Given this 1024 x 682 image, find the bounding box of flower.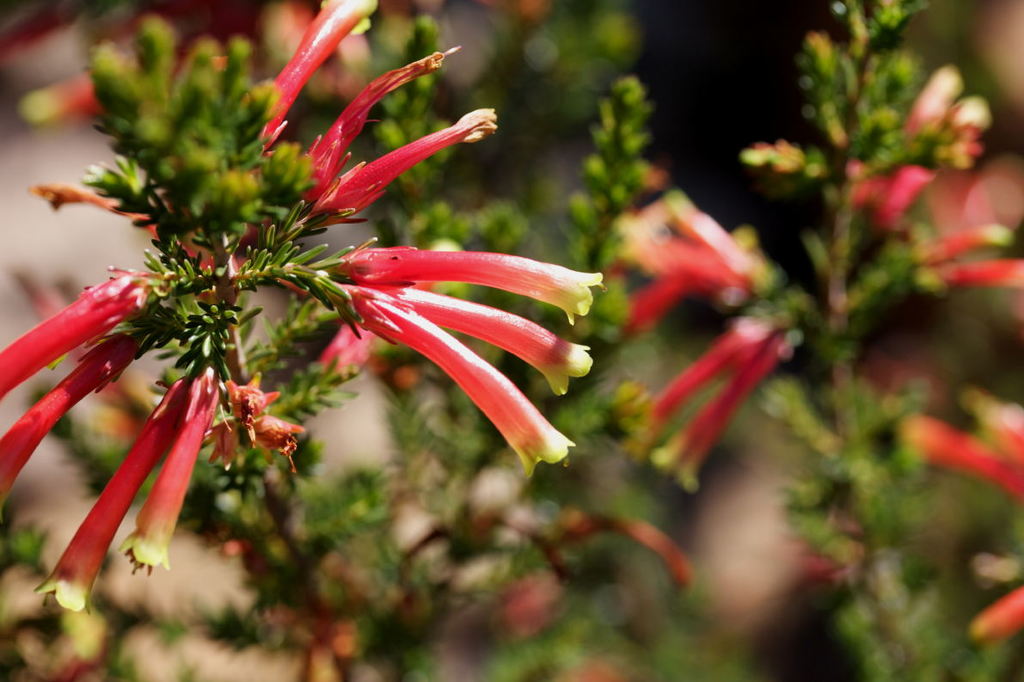
bbox=[0, 306, 149, 513].
